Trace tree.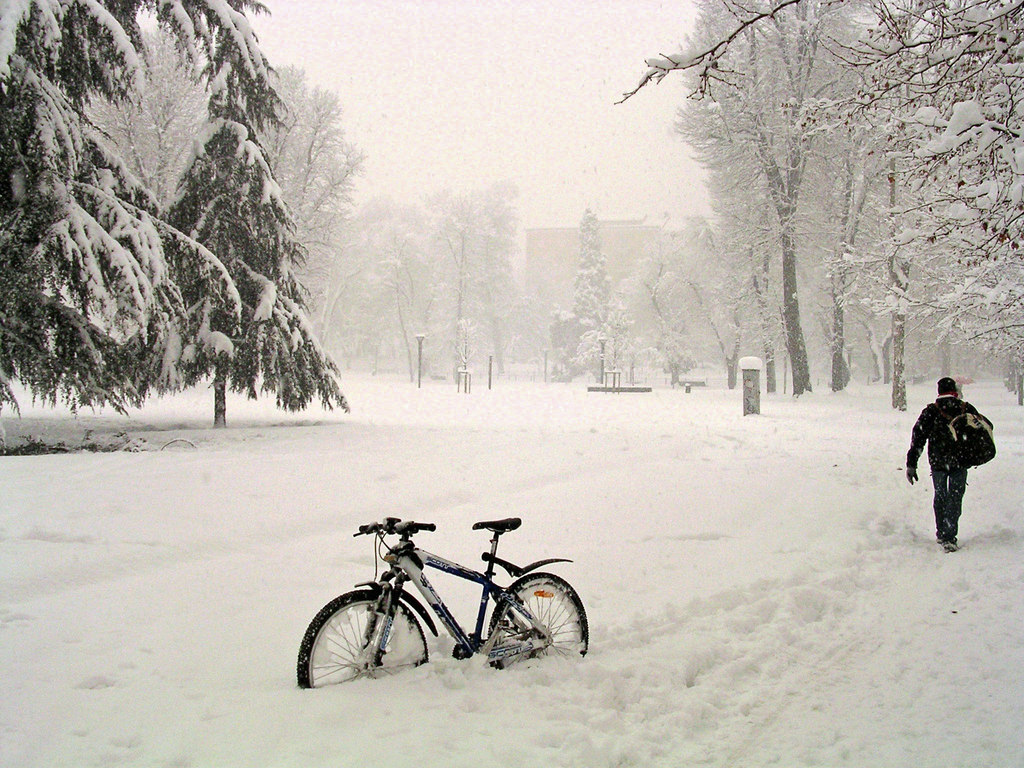
Traced to rect(0, 0, 344, 428).
